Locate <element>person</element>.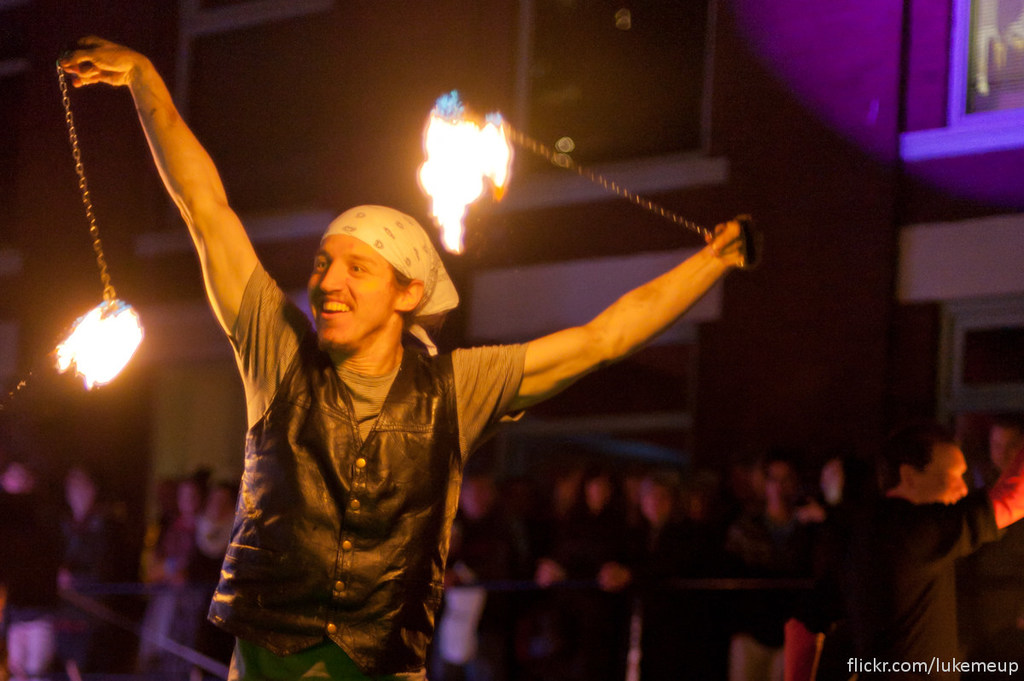
Bounding box: [x1=784, y1=422, x2=1023, y2=680].
